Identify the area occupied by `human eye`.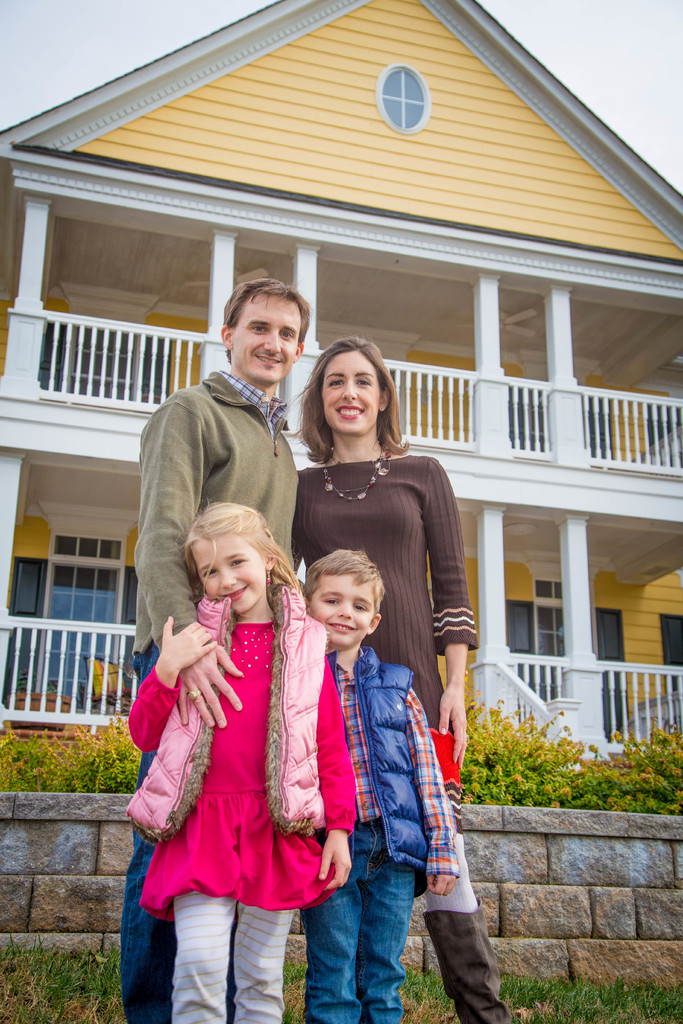
Area: bbox(248, 319, 271, 337).
